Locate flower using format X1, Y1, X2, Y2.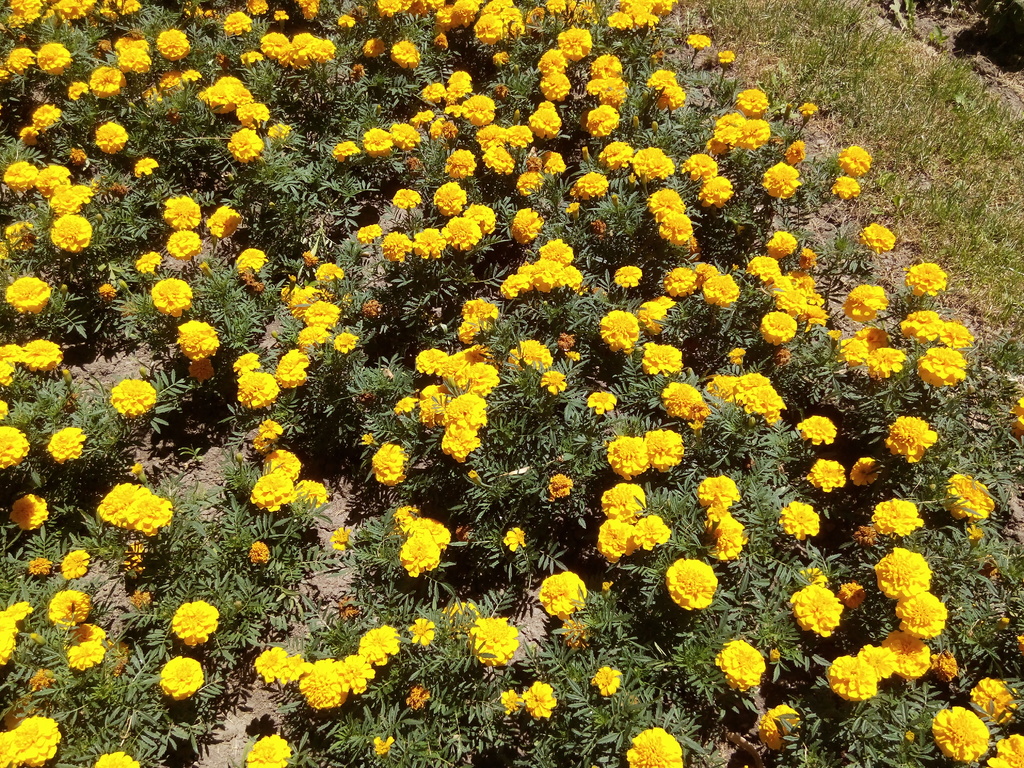
228, 13, 252, 29.
